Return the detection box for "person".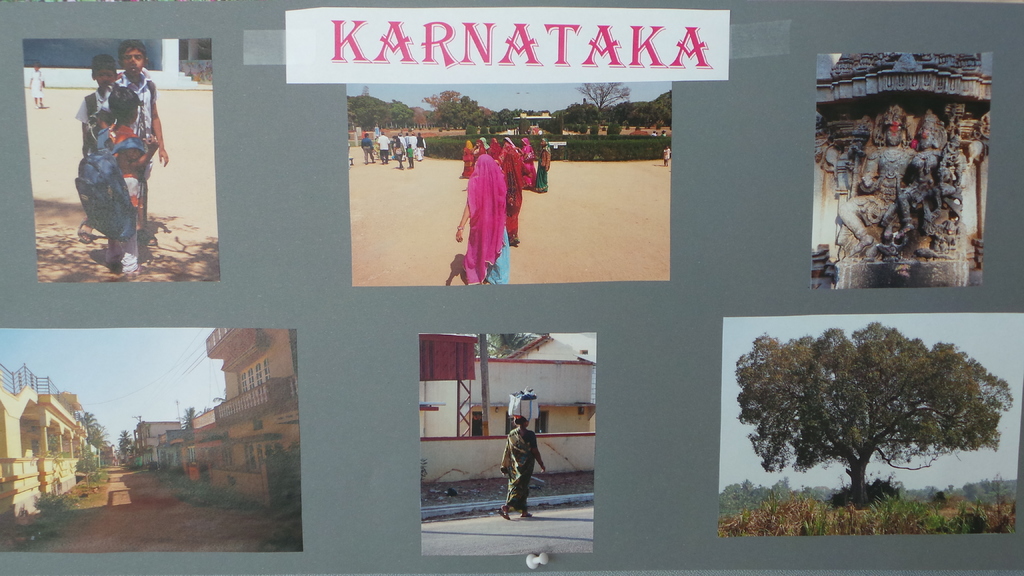
bbox(28, 61, 47, 108).
